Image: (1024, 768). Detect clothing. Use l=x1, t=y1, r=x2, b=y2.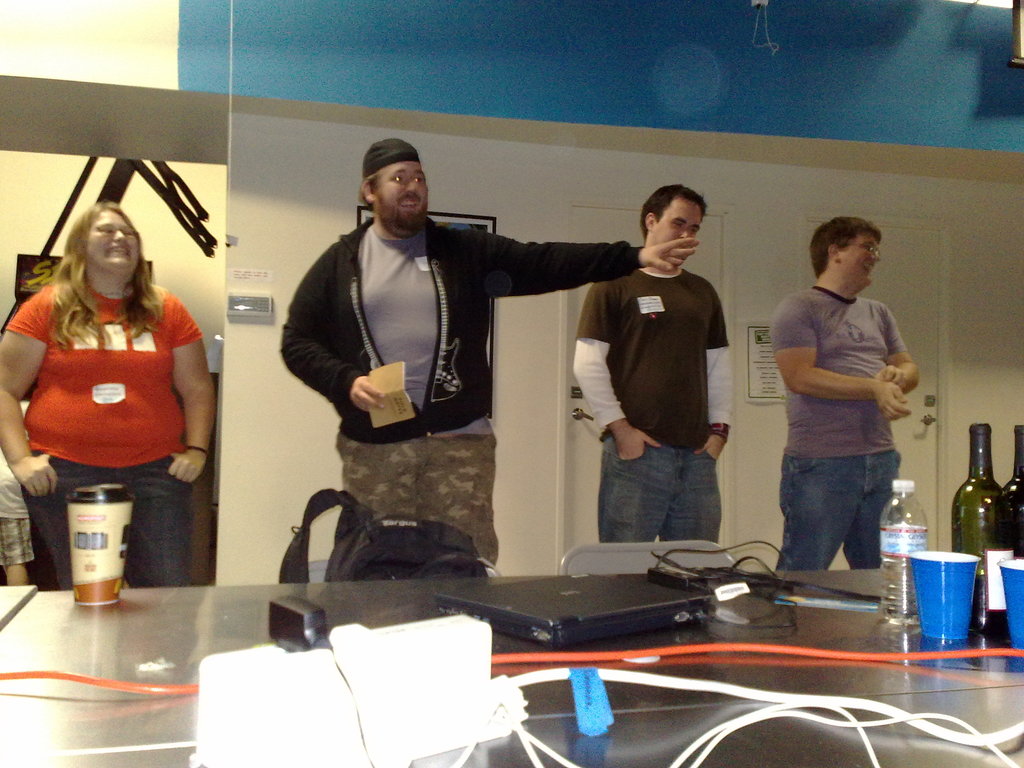
l=273, t=202, r=659, b=581.
